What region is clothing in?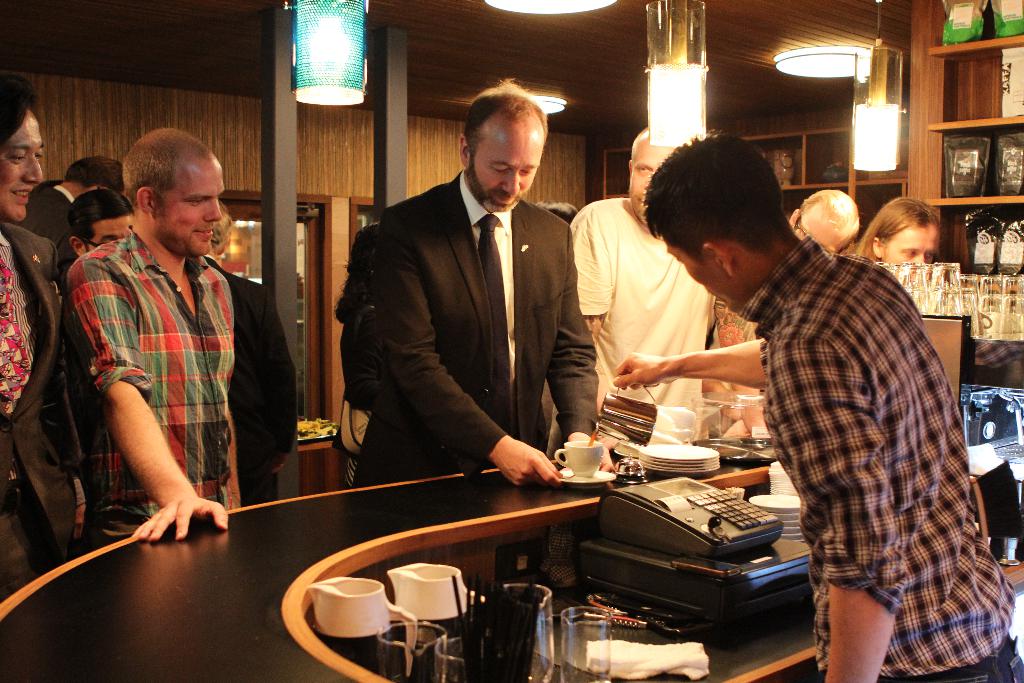
bbox=(348, 167, 597, 490).
